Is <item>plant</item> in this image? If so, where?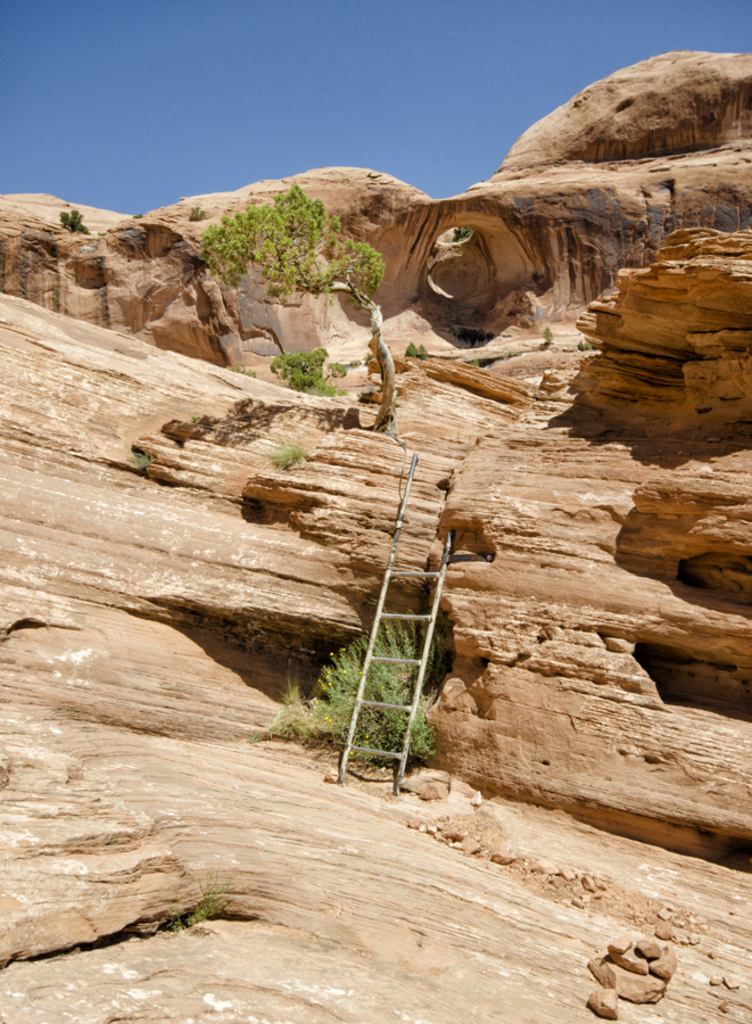
Yes, at (192,419,208,428).
